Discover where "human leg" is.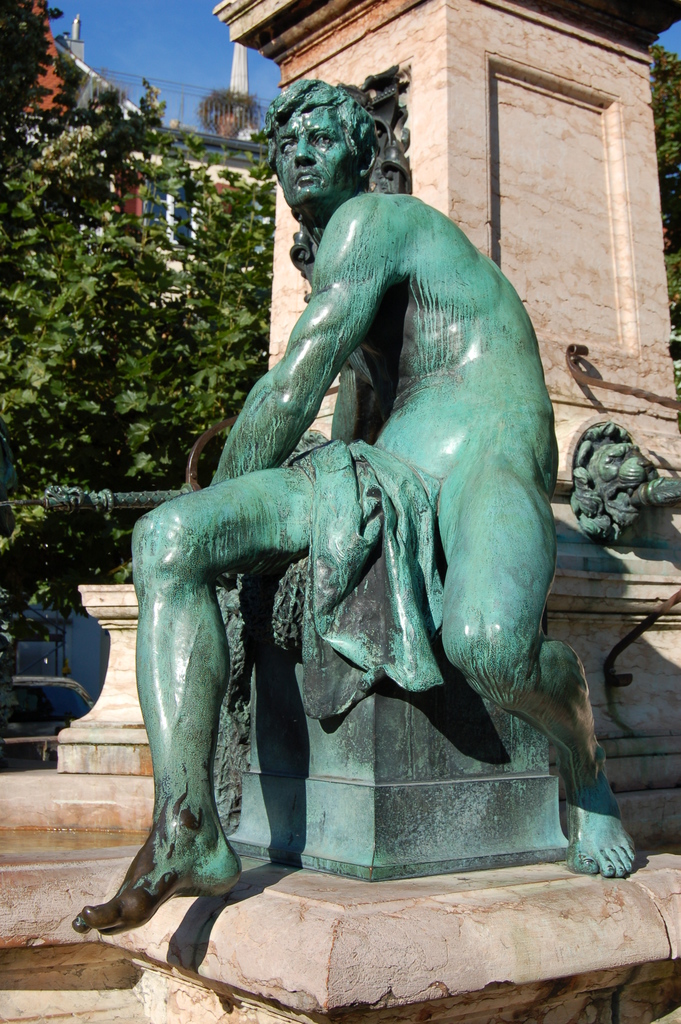
Discovered at 74,461,306,935.
